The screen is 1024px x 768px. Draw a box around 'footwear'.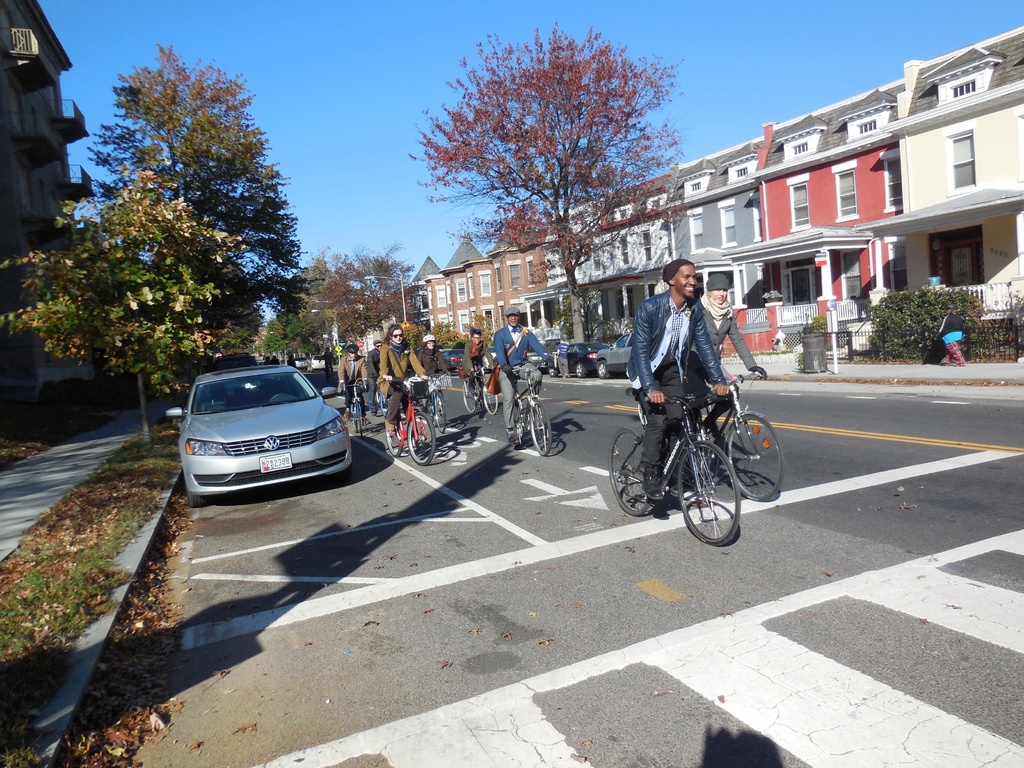
<box>641,465,668,498</box>.
